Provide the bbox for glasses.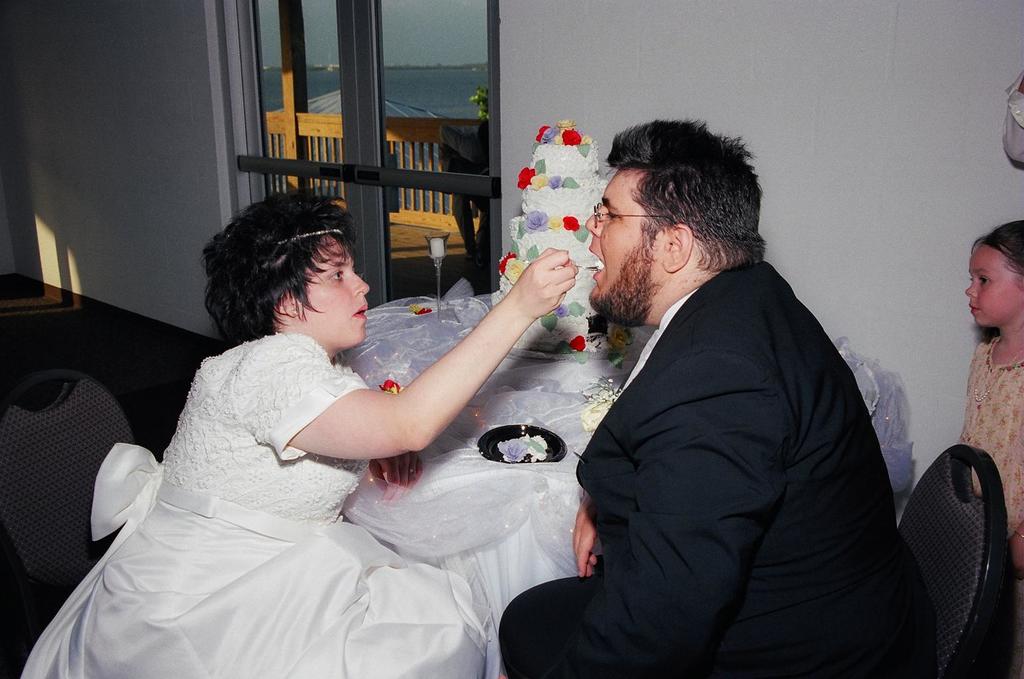
locate(592, 201, 684, 225).
